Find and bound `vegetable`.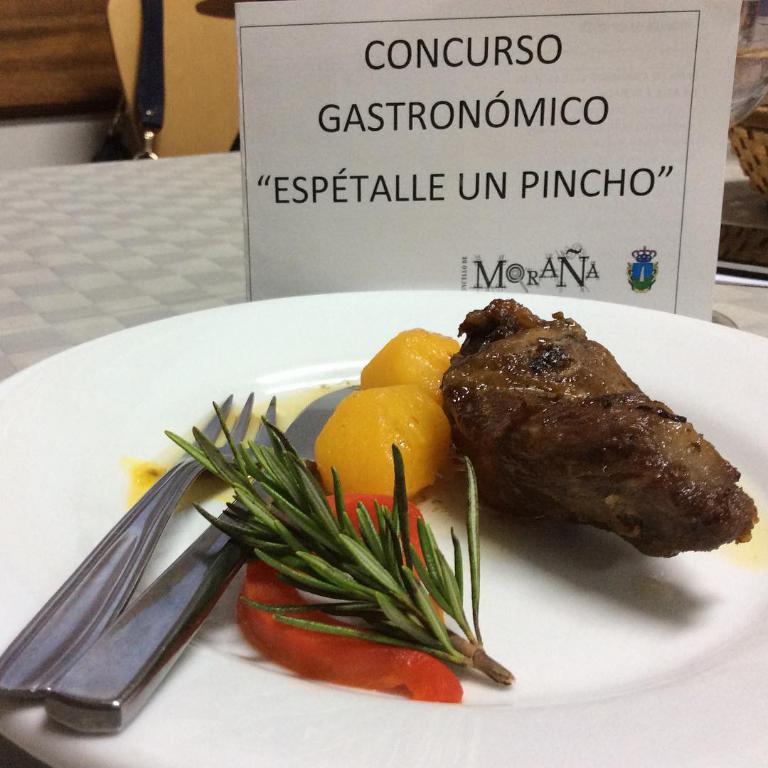
Bound: 235,496,461,701.
